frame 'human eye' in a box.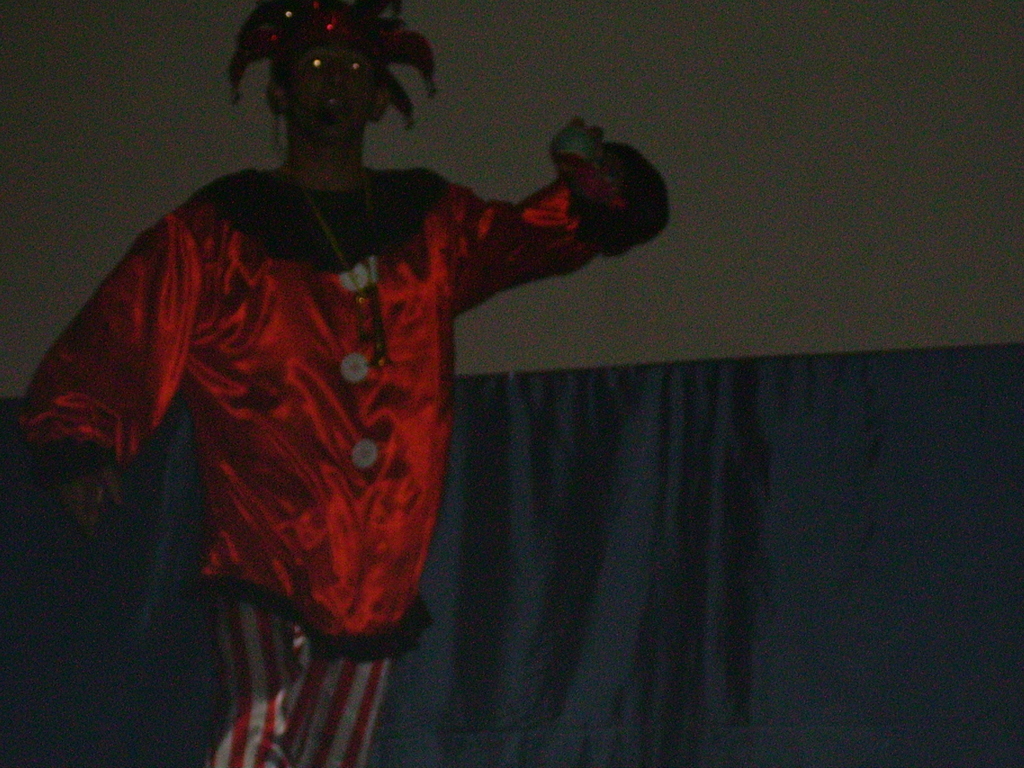
detection(308, 51, 324, 76).
